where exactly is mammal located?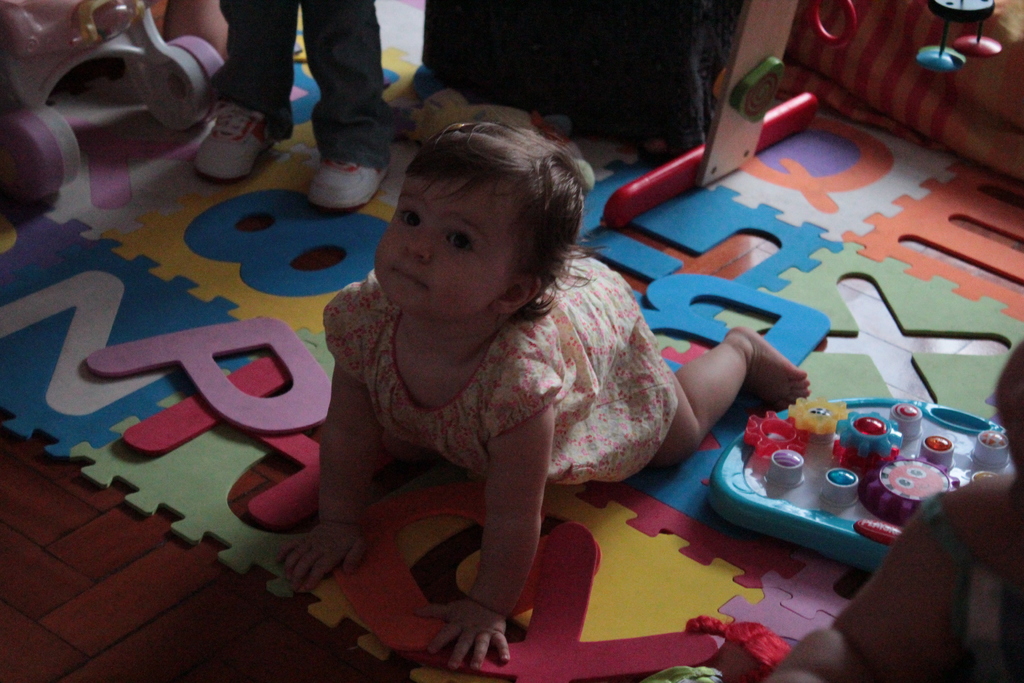
Its bounding box is [190,0,392,213].
